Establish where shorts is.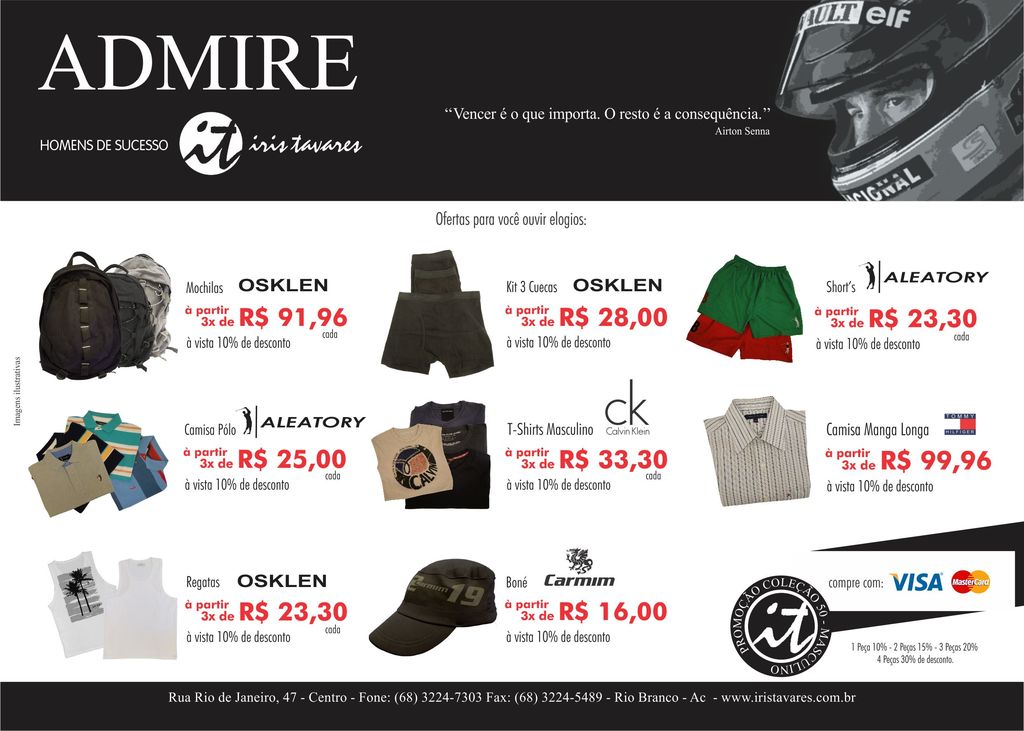
Established at (left=383, top=287, right=495, bottom=376).
